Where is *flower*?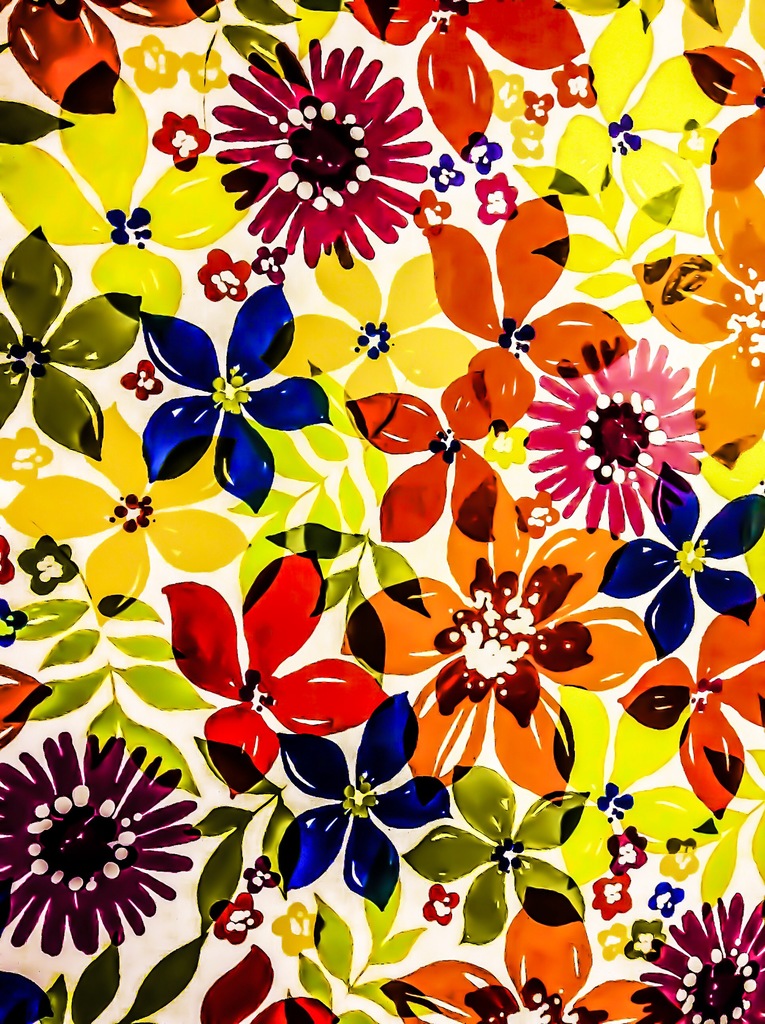
347,468,662,811.
